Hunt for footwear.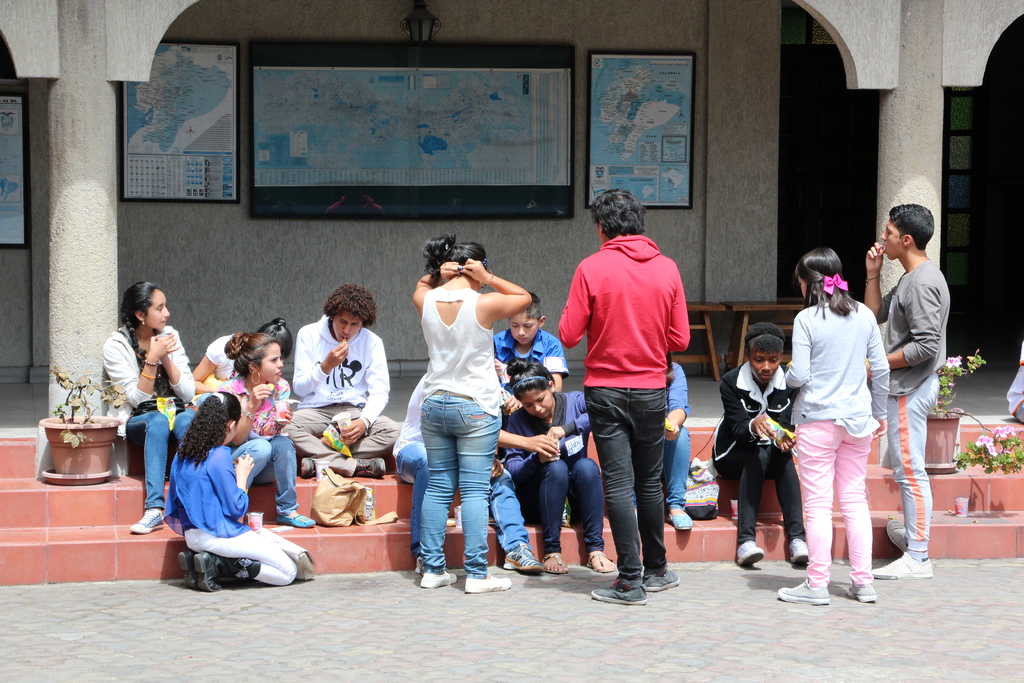
Hunted down at left=735, top=541, right=767, bottom=570.
